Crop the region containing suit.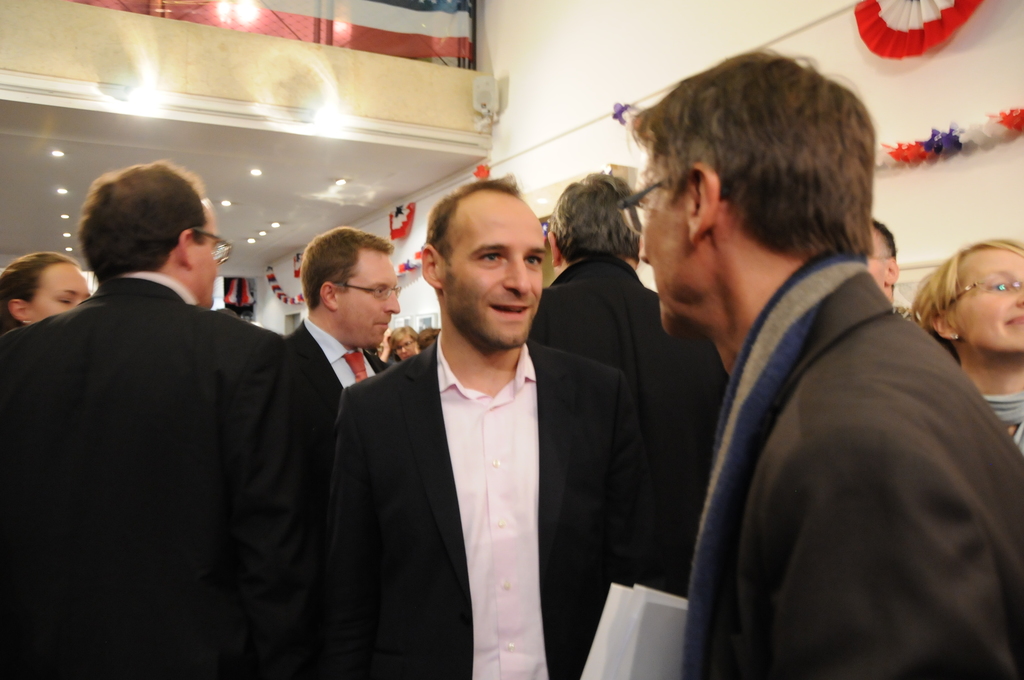
Crop region: [527, 255, 728, 589].
